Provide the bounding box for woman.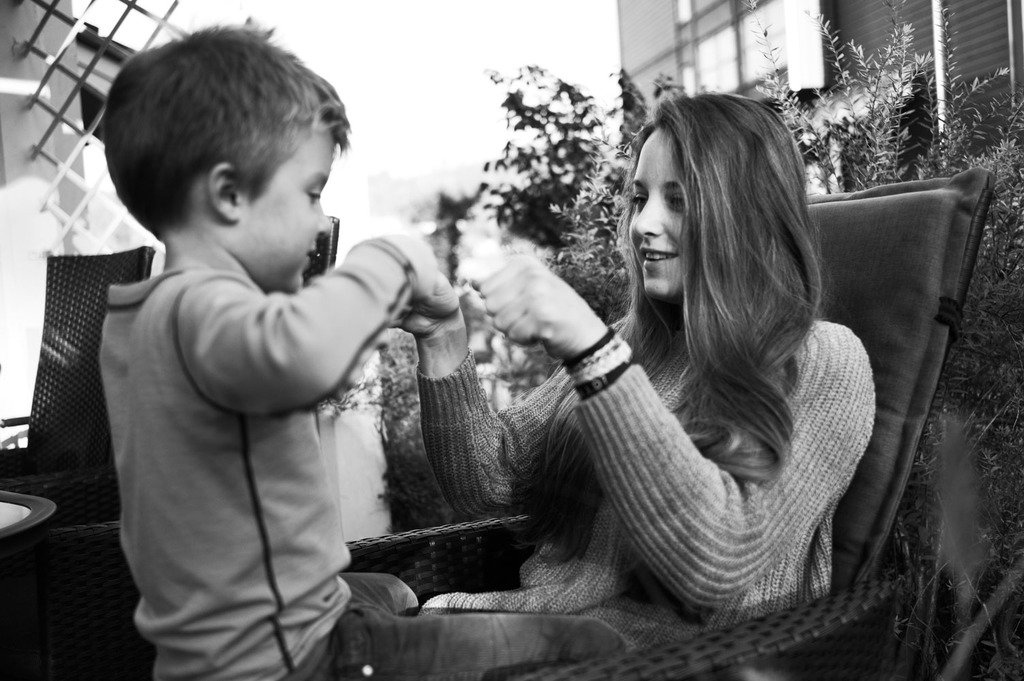
452/76/870/665.
